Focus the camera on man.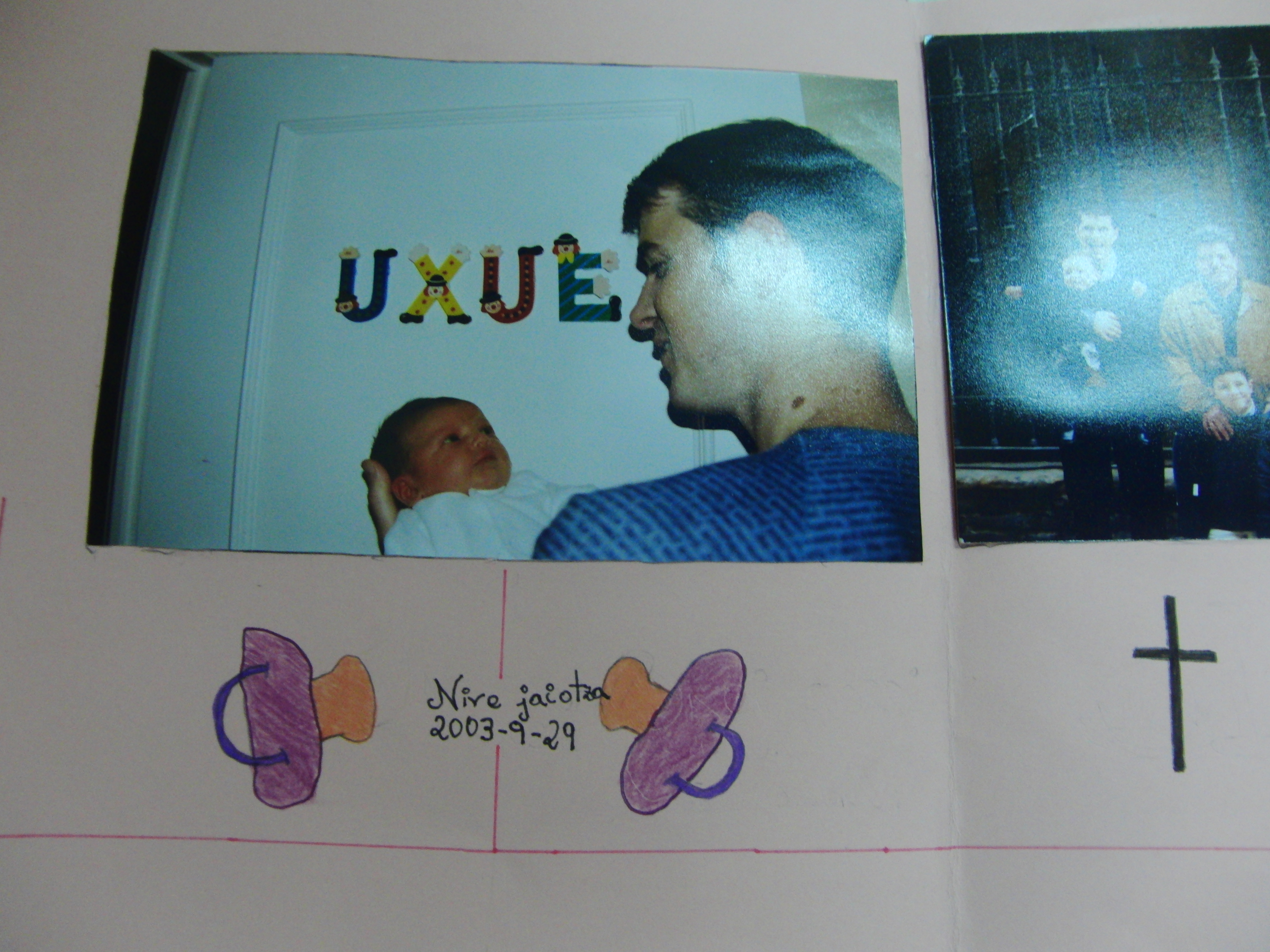
Focus region: [182,42,344,204].
